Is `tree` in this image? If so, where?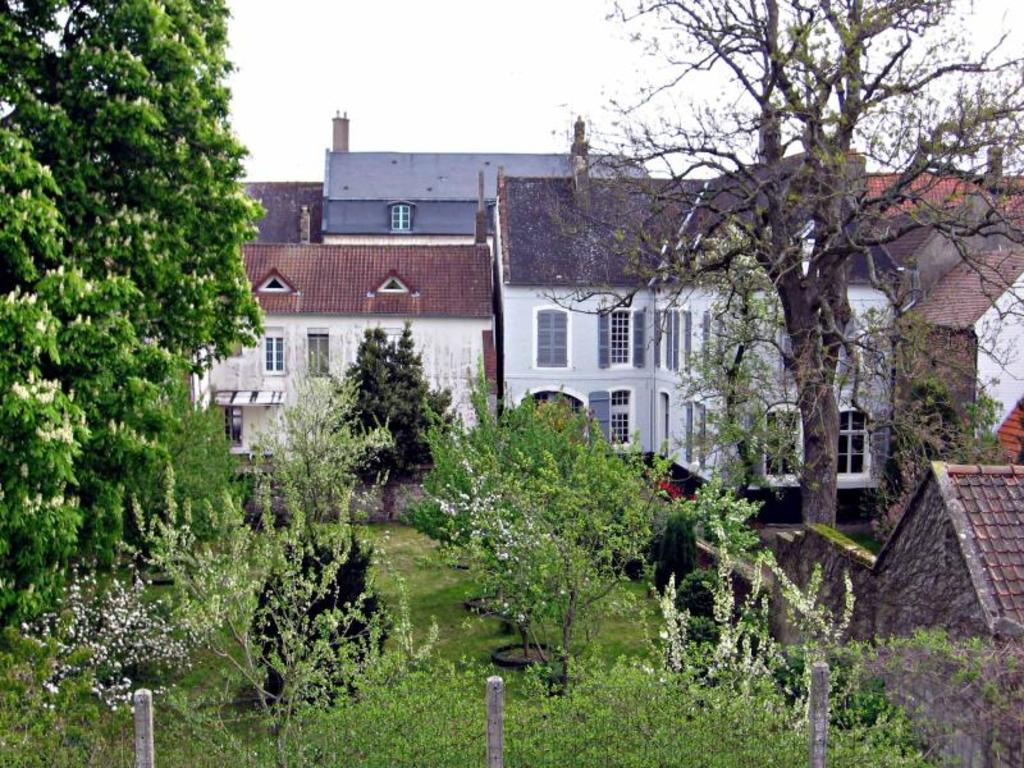
Yes, at x1=433 y1=366 x2=613 y2=663.
